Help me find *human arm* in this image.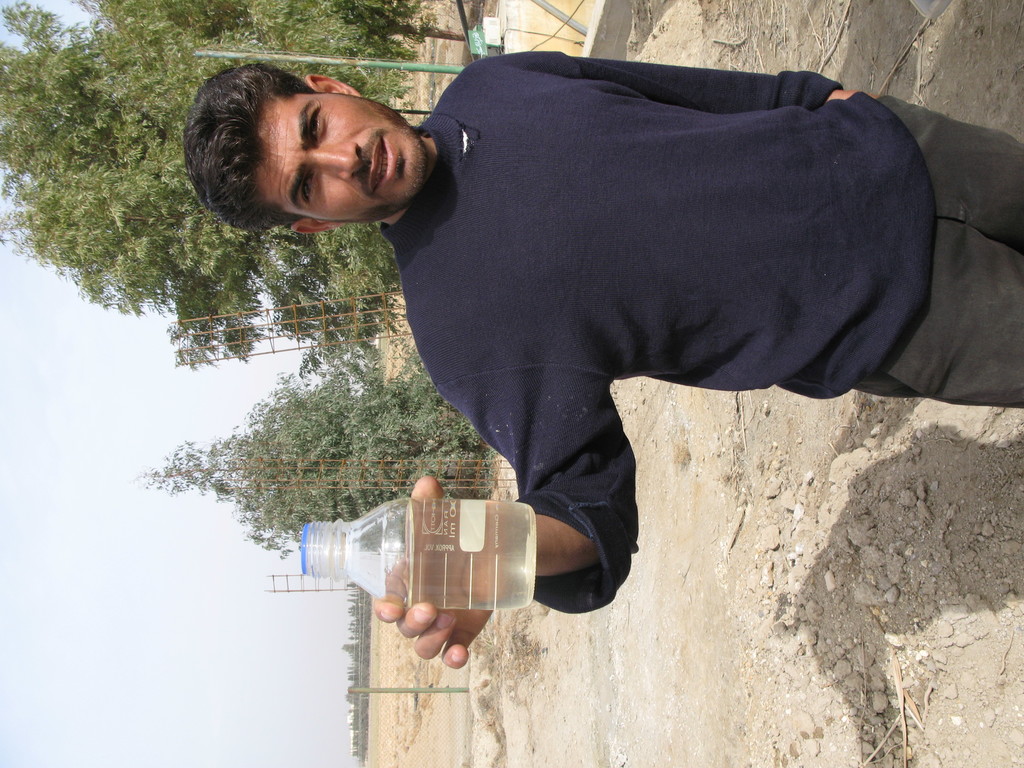
Found it: BBox(381, 375, 622, 671).
